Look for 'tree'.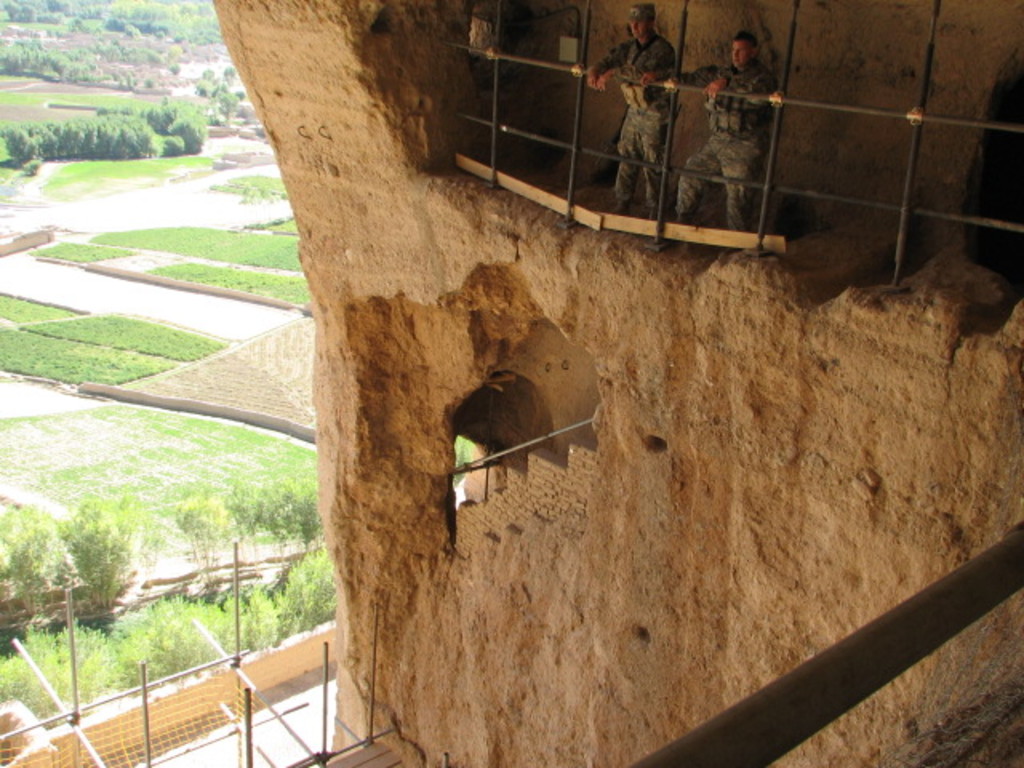
Found: pyautogui.locateOnScreen(58, 498, 136, 616).
